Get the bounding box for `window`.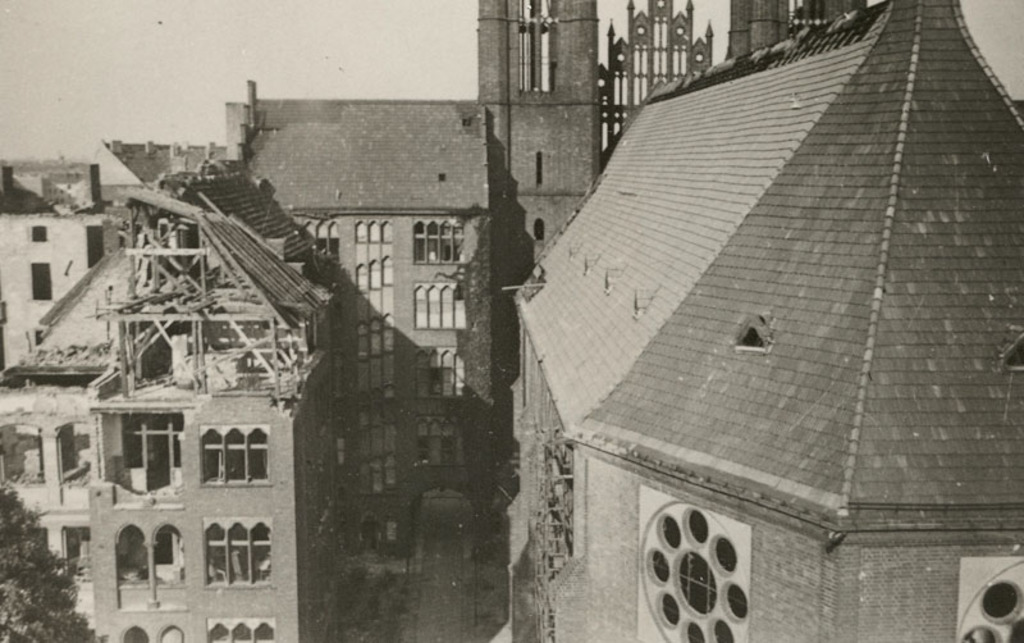
Rect(207, 621, 276, 640).
